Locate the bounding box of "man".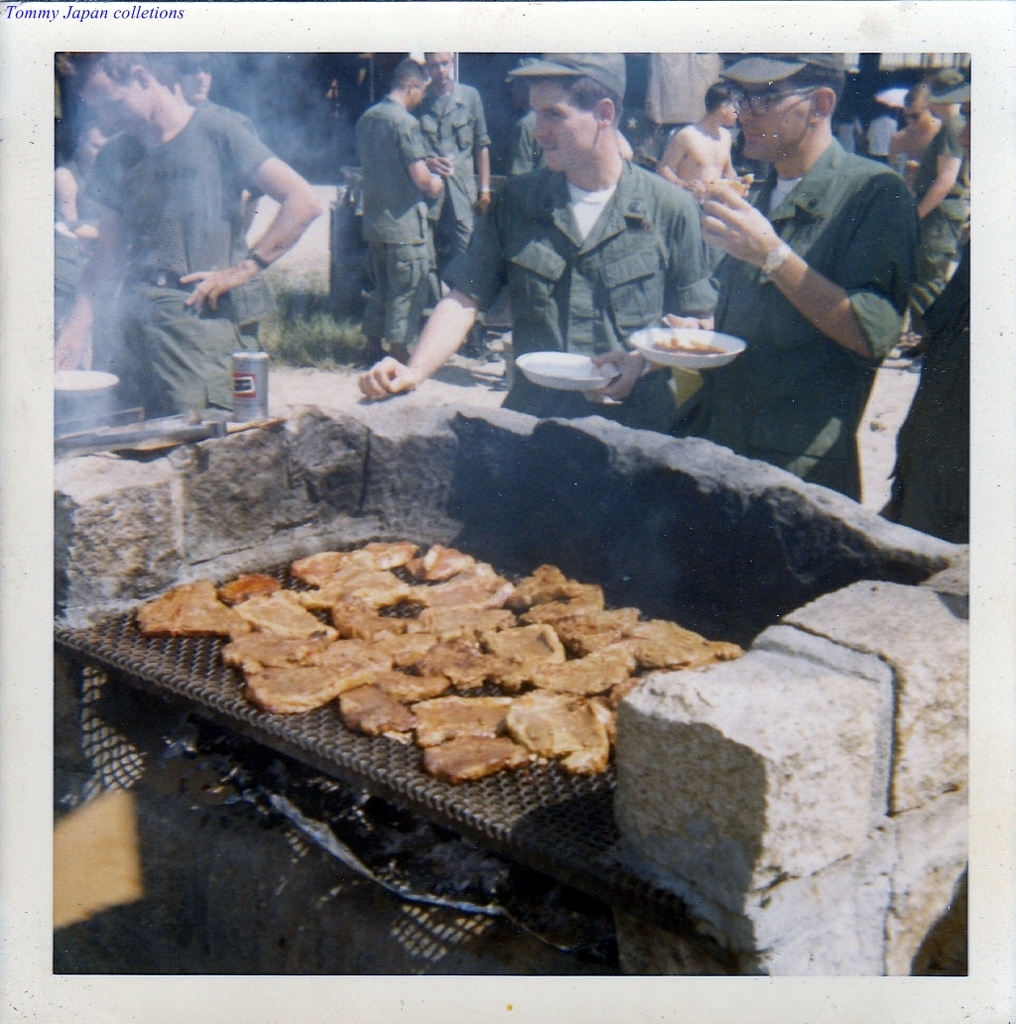
Bounding box: pyautogui.locateOnScreen(58, 124, 107, 368).
